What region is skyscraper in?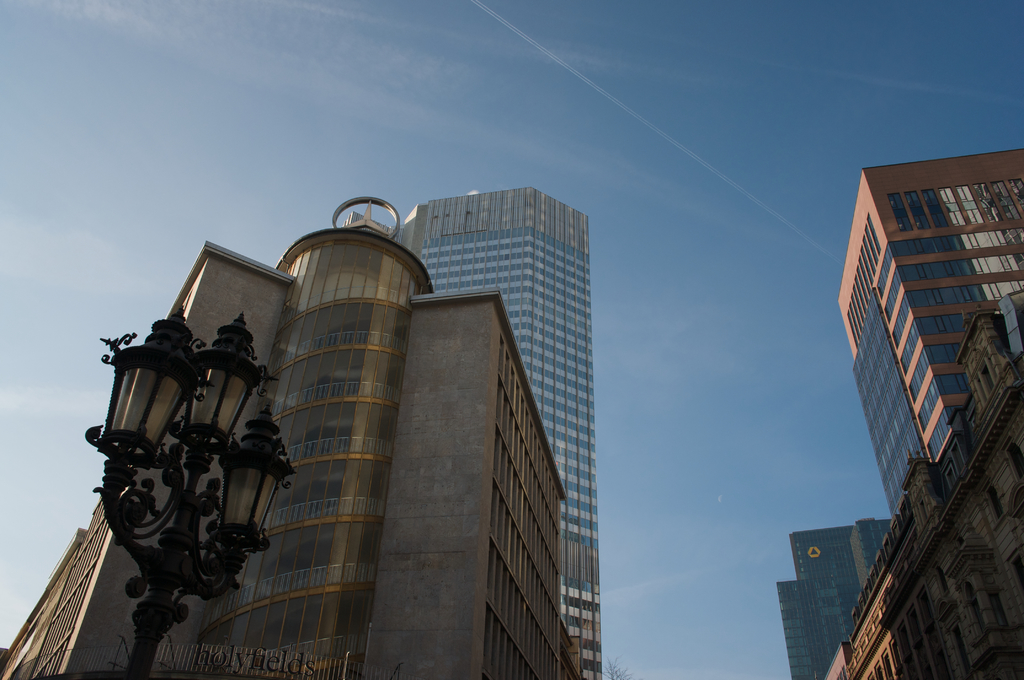
<box>396,187,595,679</box>.
